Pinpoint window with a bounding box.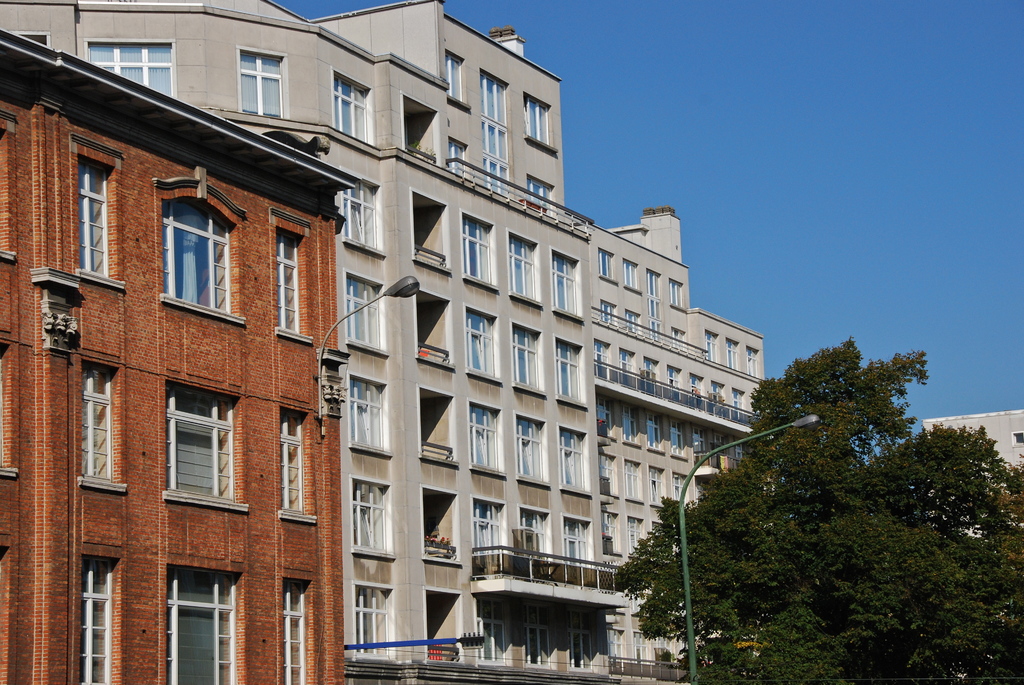
bbox=[499, 231, 542, 312].
